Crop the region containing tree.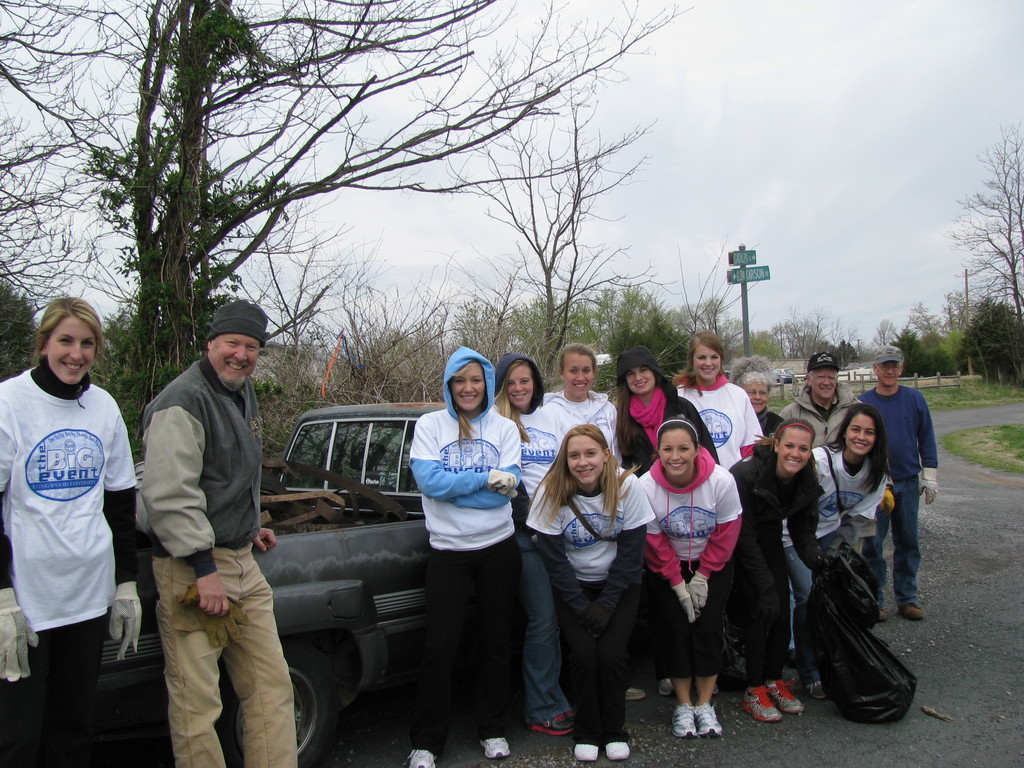
Crop region: box(948, 131, 1023, 404).
